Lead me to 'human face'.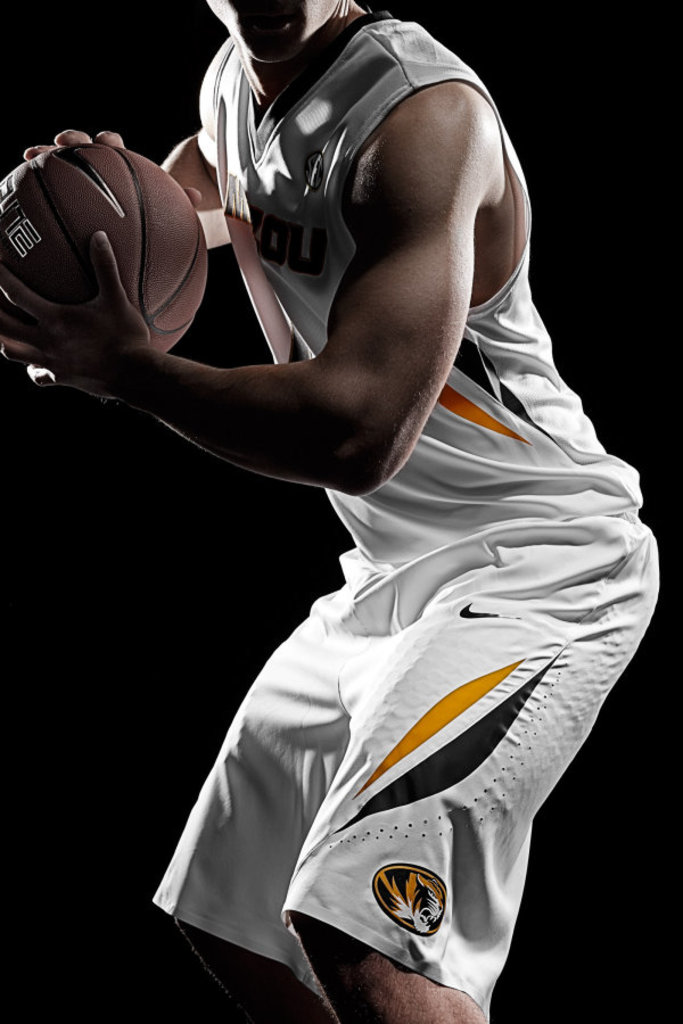
Lead to (left=199, top=0, right=335, bottom=61).
